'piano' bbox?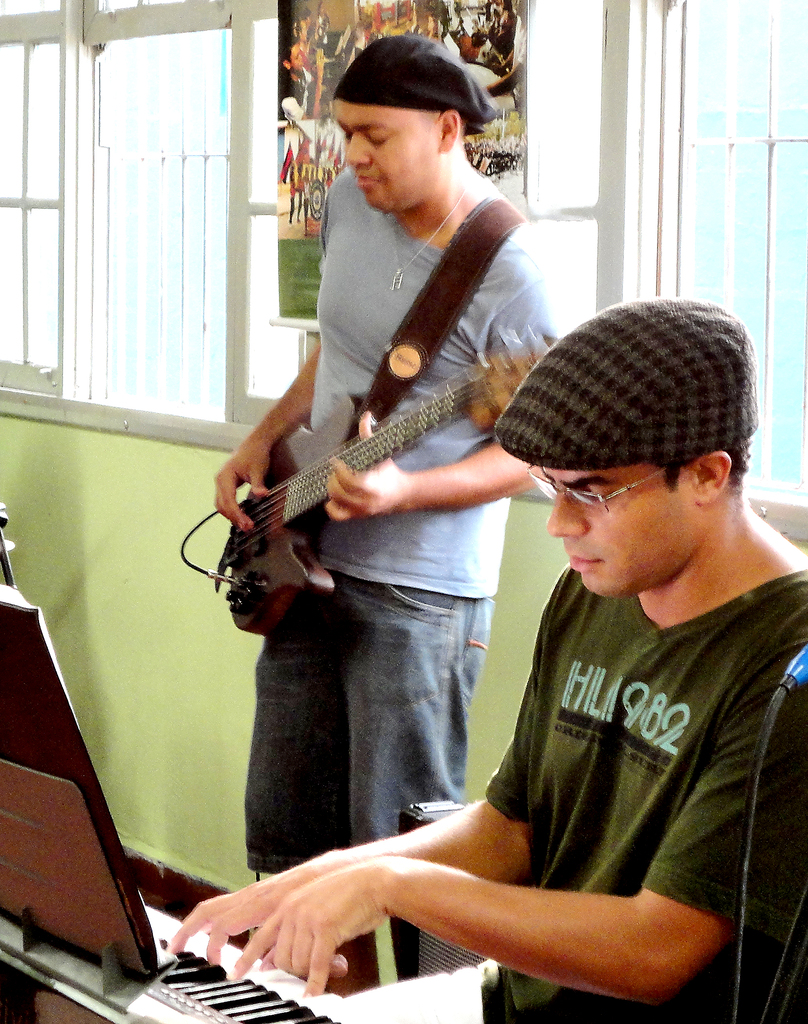
{"x1": 0, "y1": 897, "x2": 352, "y2": 1023}
